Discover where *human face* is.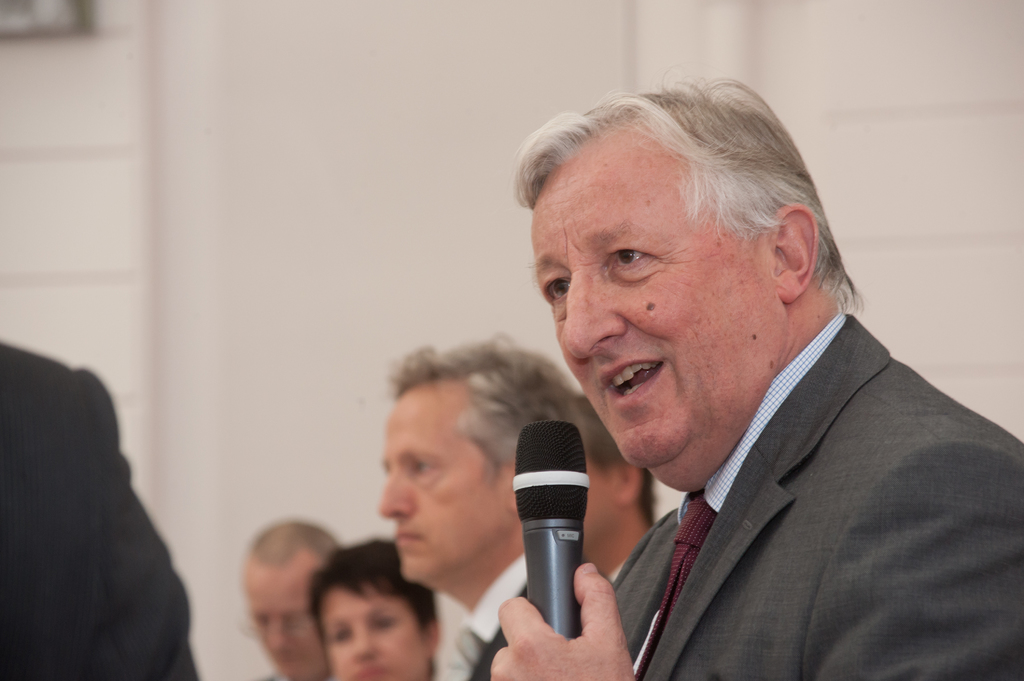
Discovered at [378, 393, 509, 575].
